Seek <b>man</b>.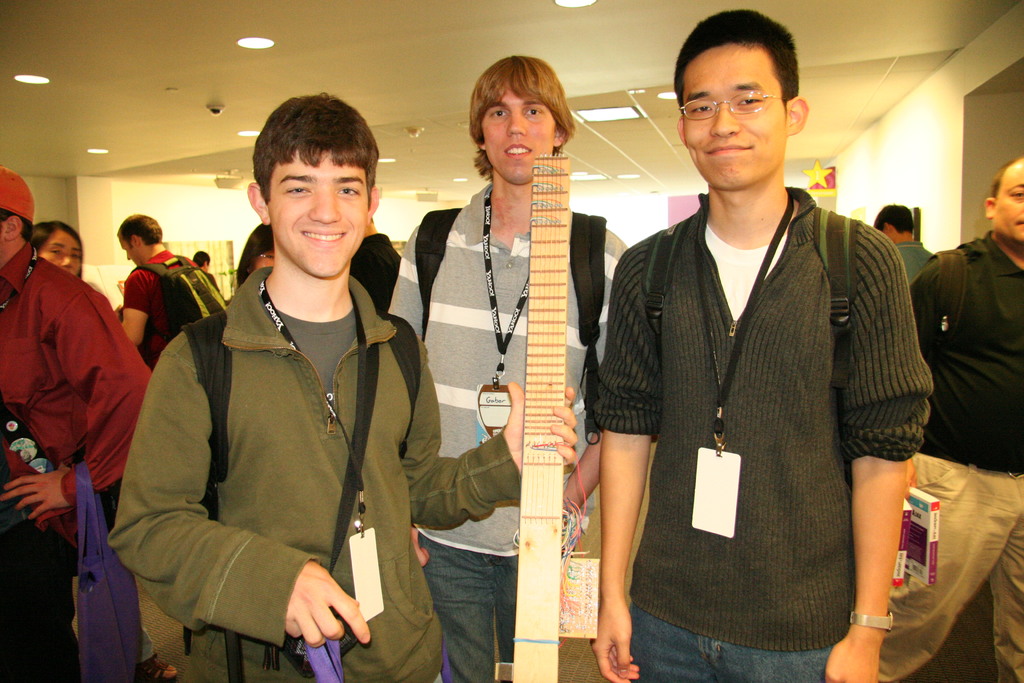
detection(876, 158, 1023, 682).
